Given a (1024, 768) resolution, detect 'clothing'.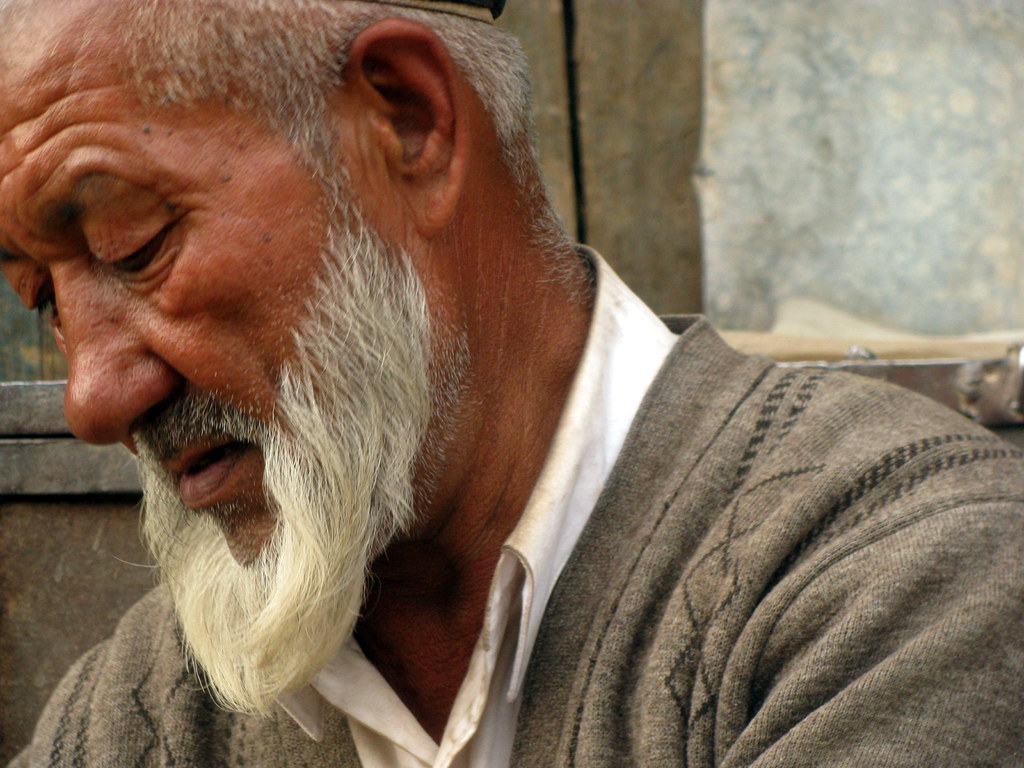
{"x1": 6, "y1": 244, "x2": 1023, "y2": 767}.
